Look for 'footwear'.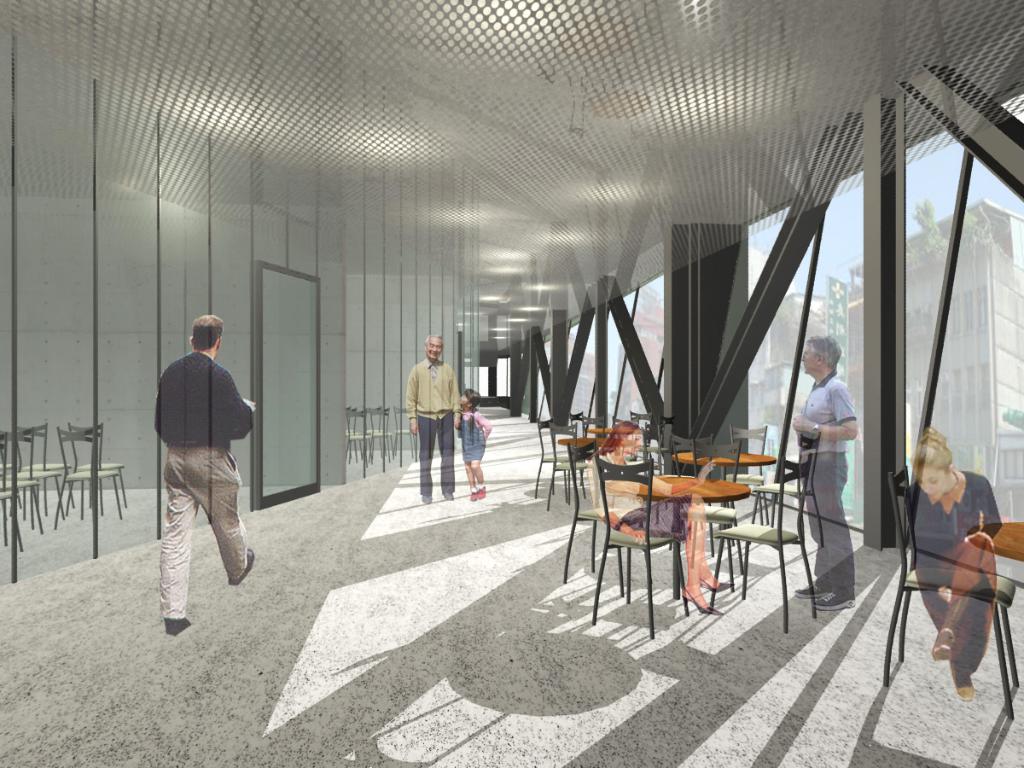
Found: Rect(813, 591, 864, 611).
